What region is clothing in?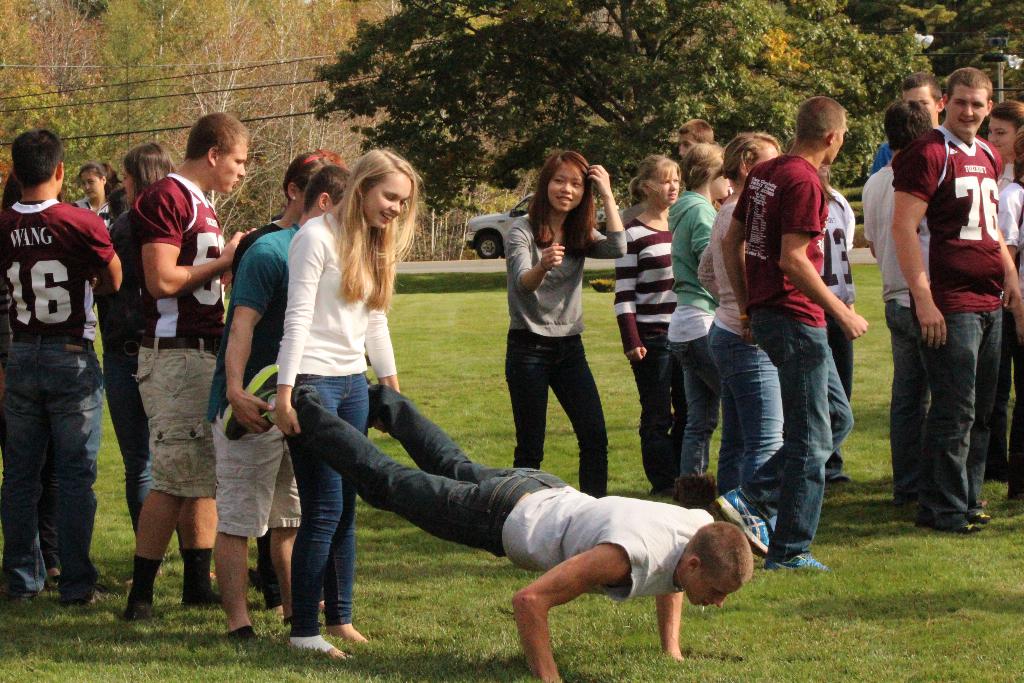
732 151 855 570.
